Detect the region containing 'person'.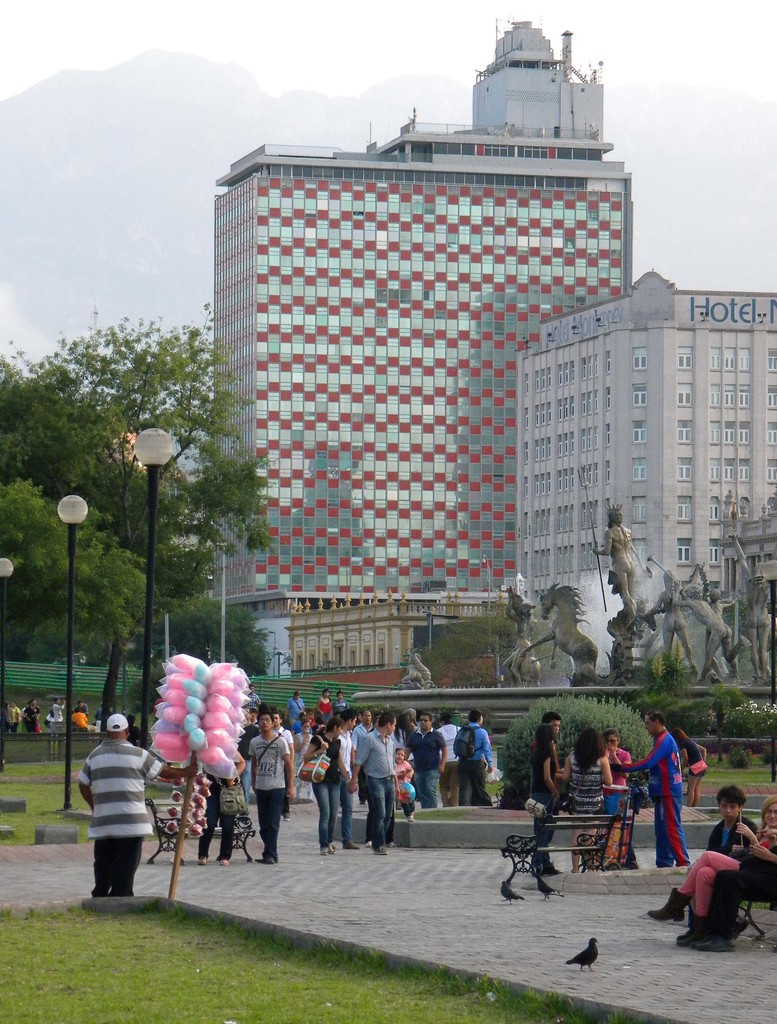
x1=401, y1=652, x2=422, y2=687.
